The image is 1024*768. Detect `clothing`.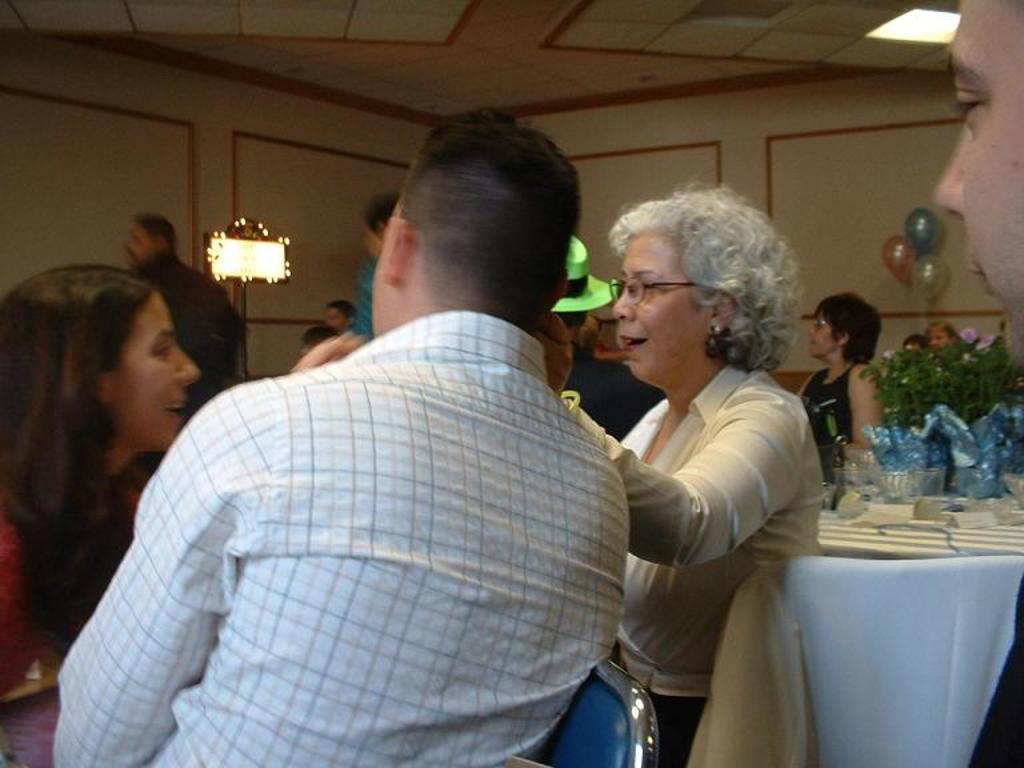
Detection: rect(141, 256, 240, 401).
